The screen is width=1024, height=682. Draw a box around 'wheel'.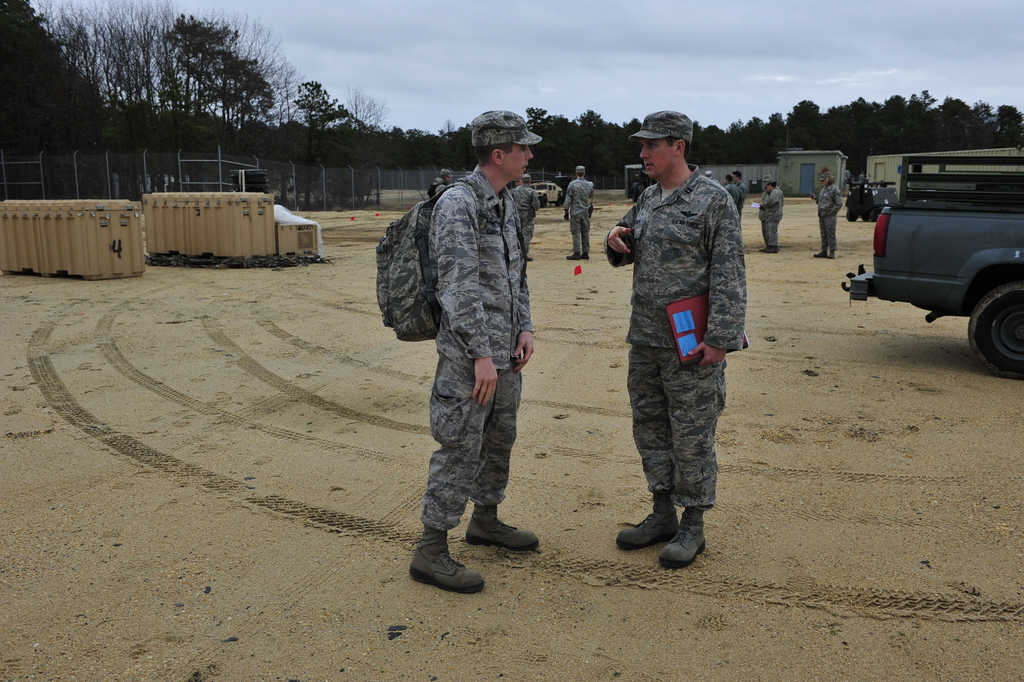
[540,195,547,207].
